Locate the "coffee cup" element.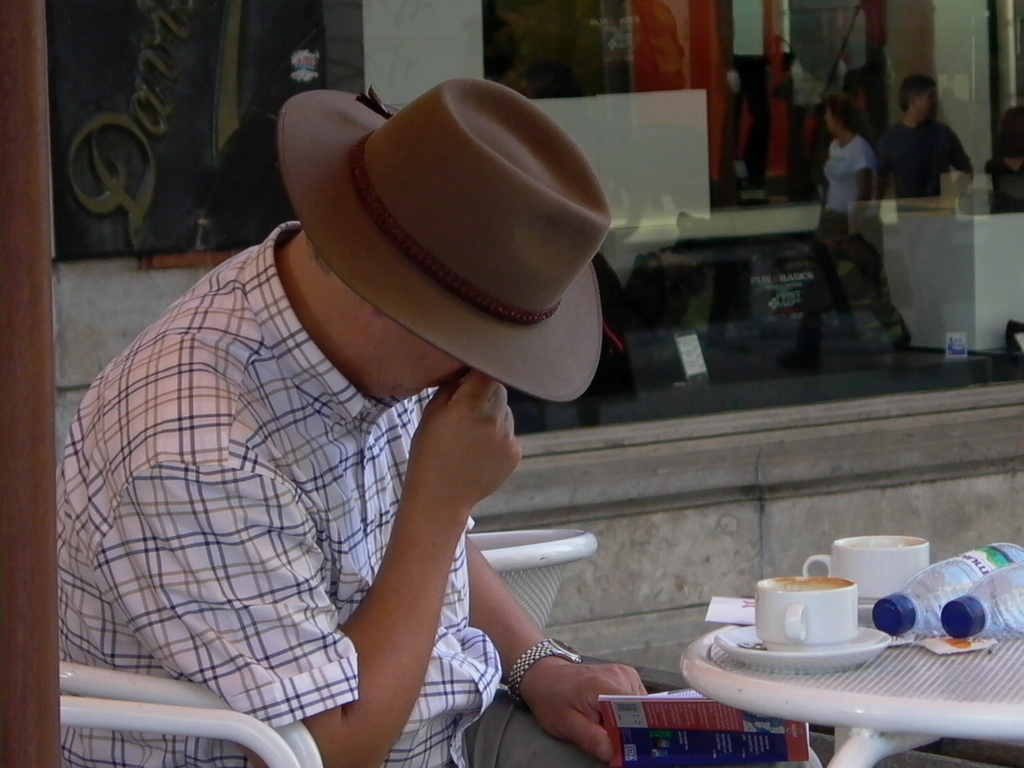
Element bbox: (804, 536, 929, 605).
